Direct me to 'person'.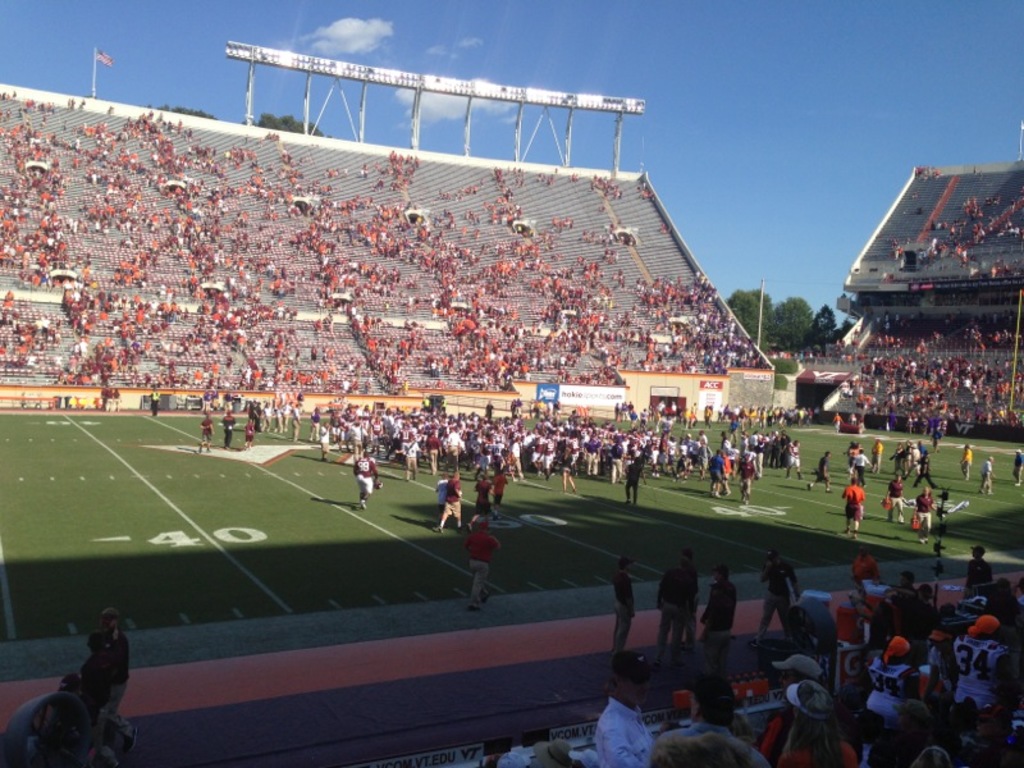
Direction: (980,448,996,495).
